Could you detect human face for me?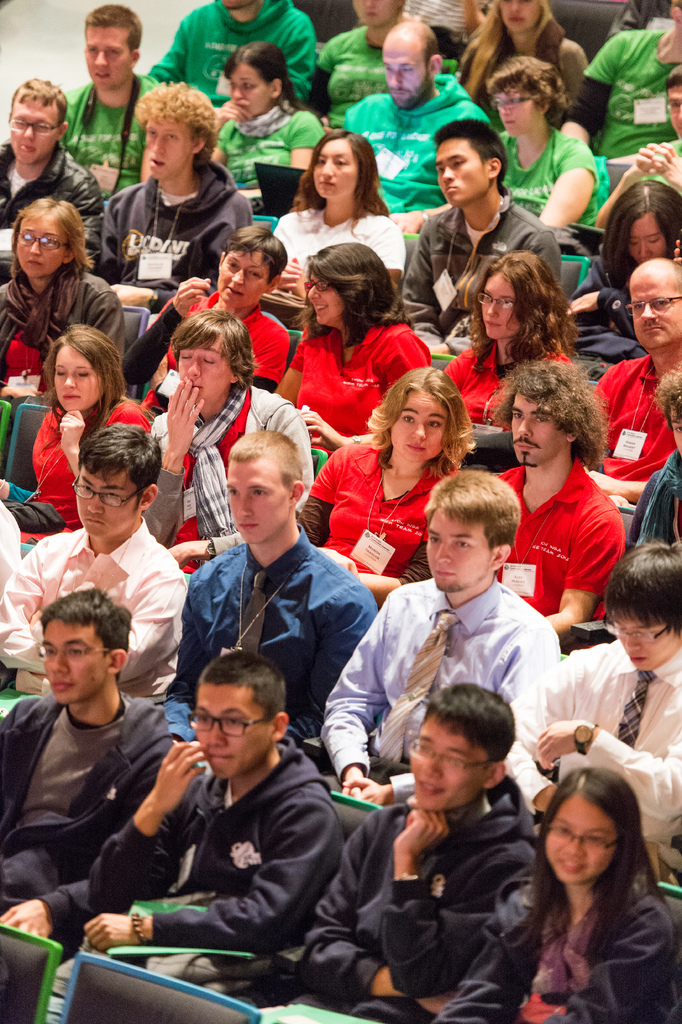
Detection result: [222, 458, 298, 547].
